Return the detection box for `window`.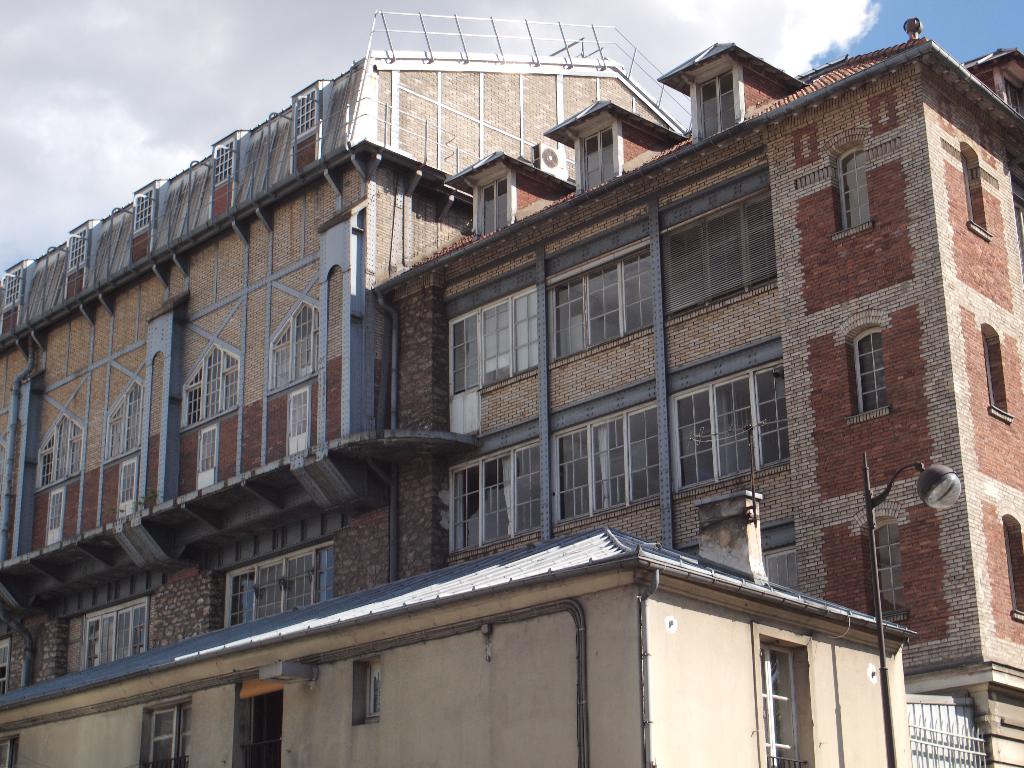
box(81, 591, 148, 667).
